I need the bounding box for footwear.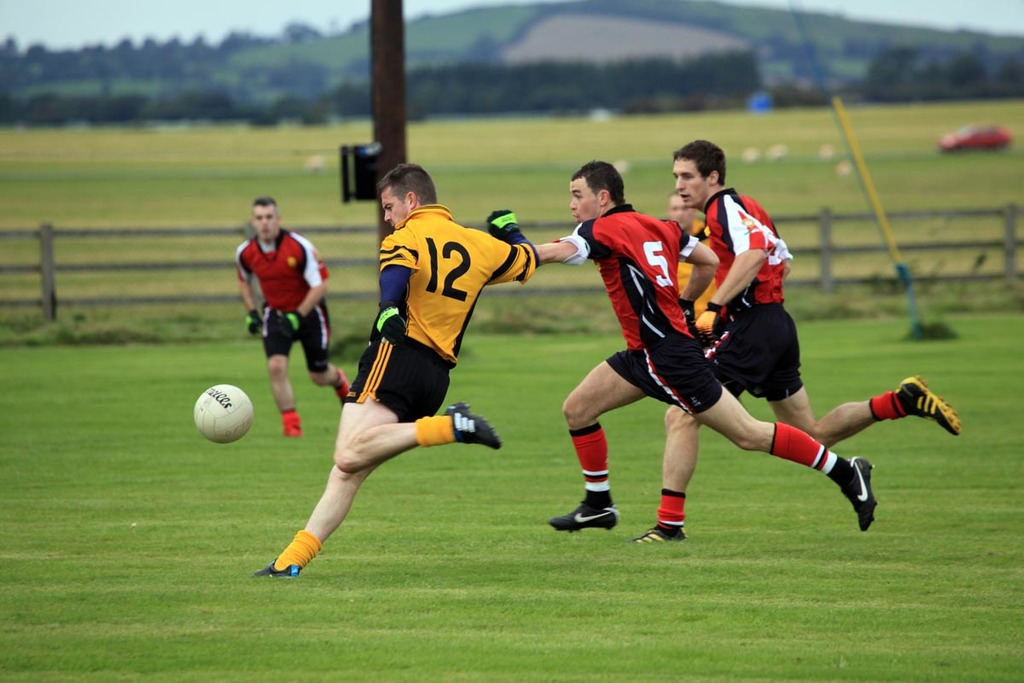
Here it is: 625:519:689:546.
